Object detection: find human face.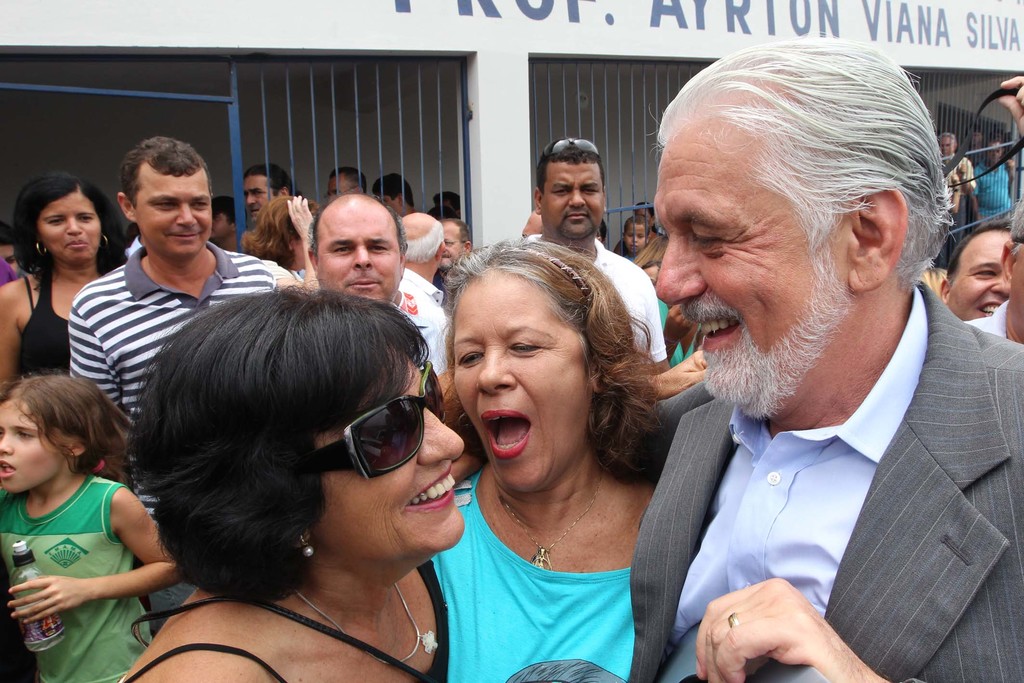
(left=326, top=176, right=349, bottom=209).
